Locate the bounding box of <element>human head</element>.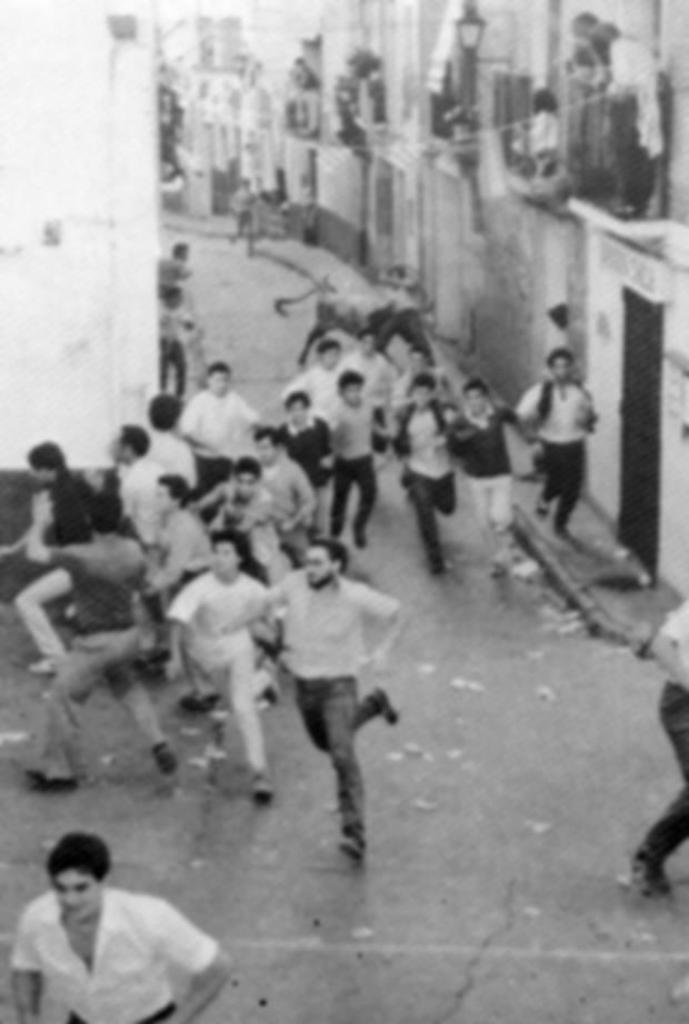
Bounding box: bbox(229, 453, 264, 500).
